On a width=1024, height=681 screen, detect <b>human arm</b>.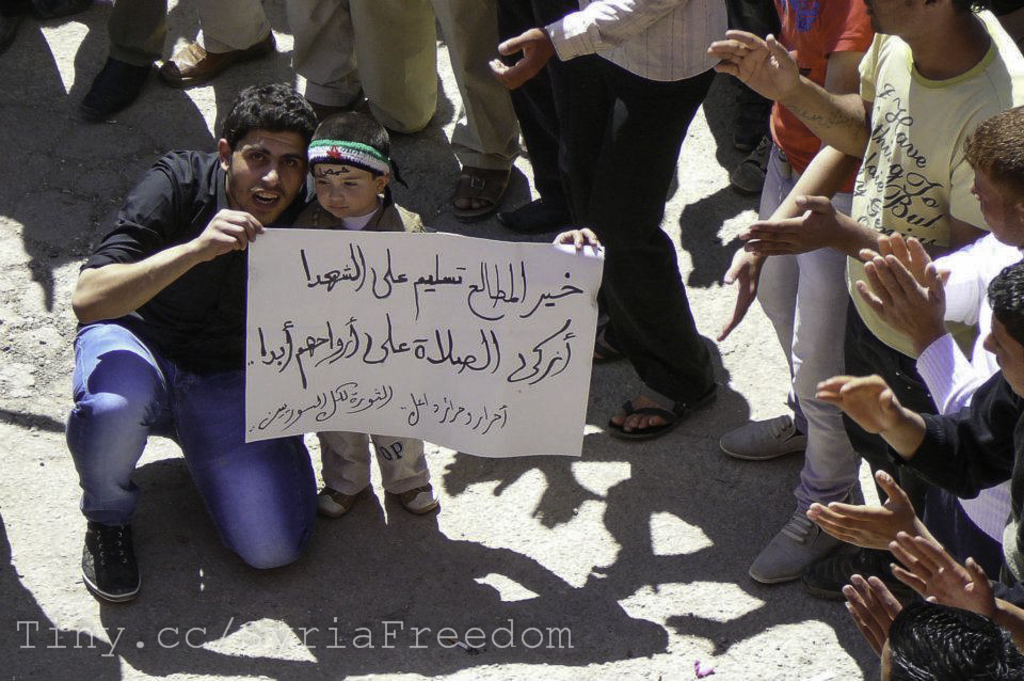
<box>716,21,884,165</box>.
